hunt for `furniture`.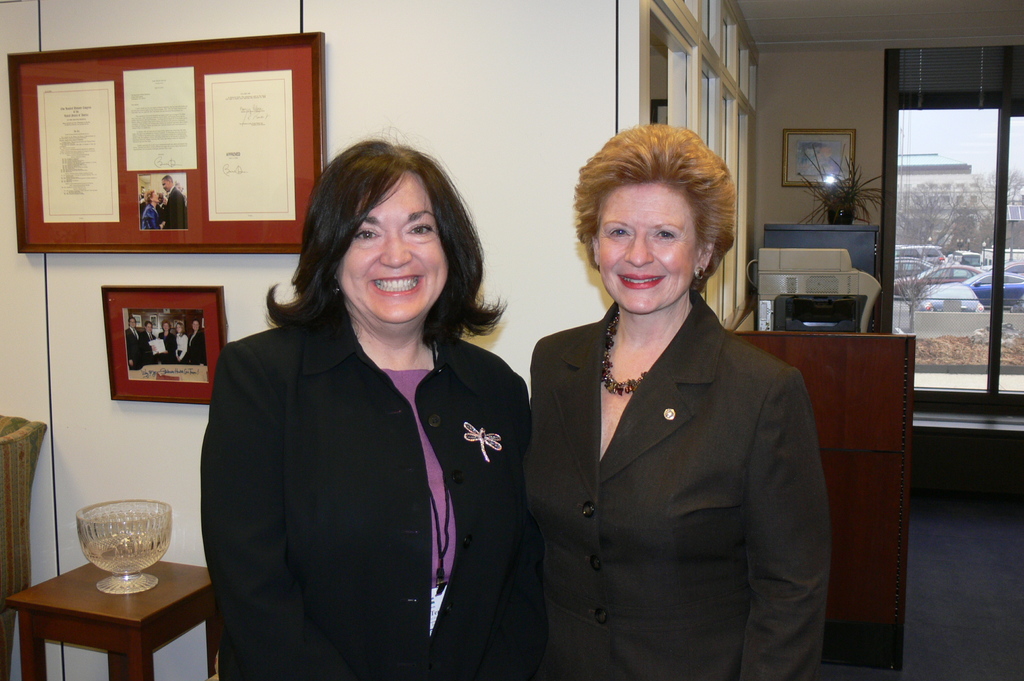
Hunted down at x1=0 y1=557 x2=221 y2=680.
